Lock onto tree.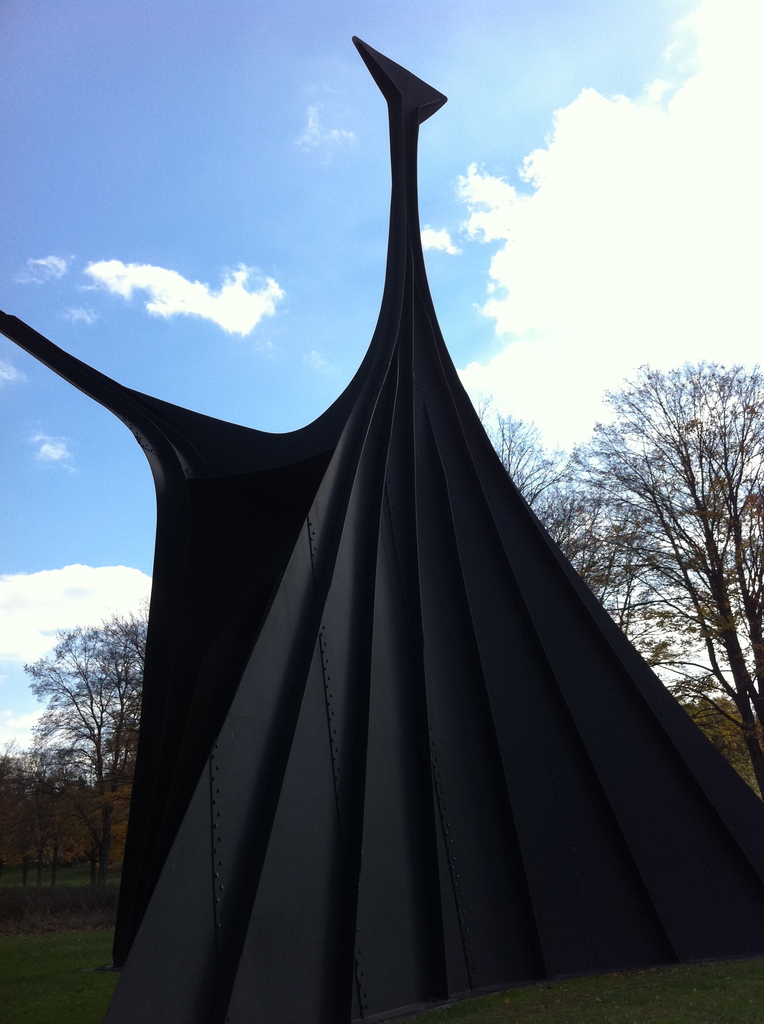
Locked: x1=26, y1=590, x2=147, y2=879.
